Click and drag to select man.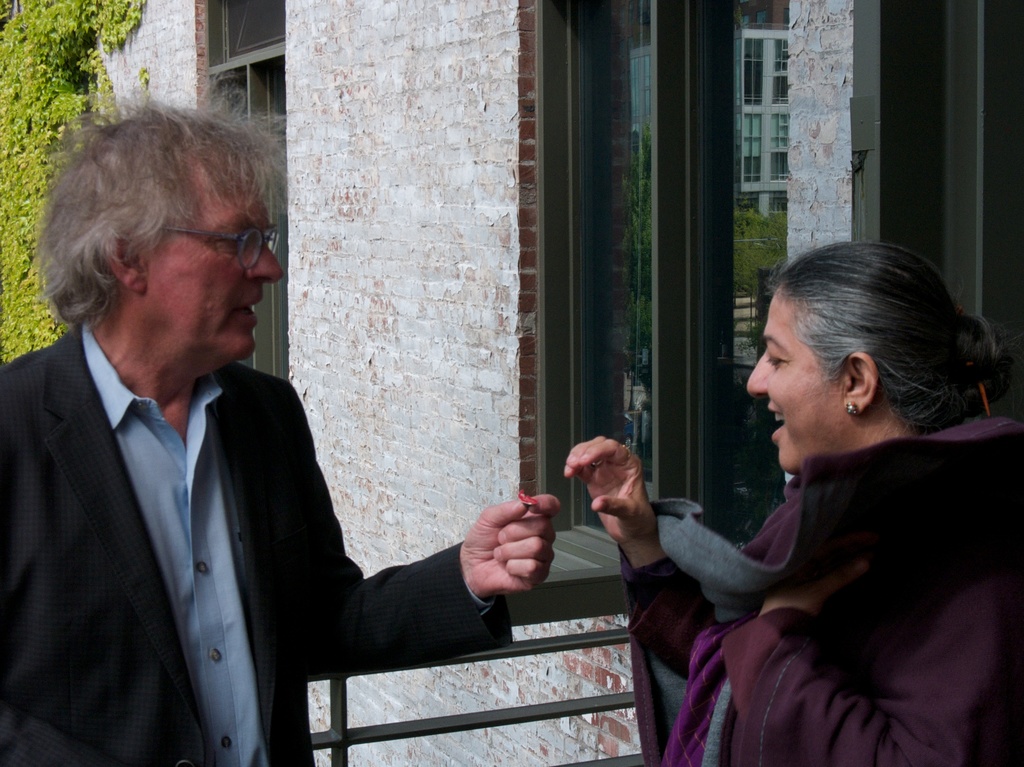
Selection: [5, 118, 555, 766].
